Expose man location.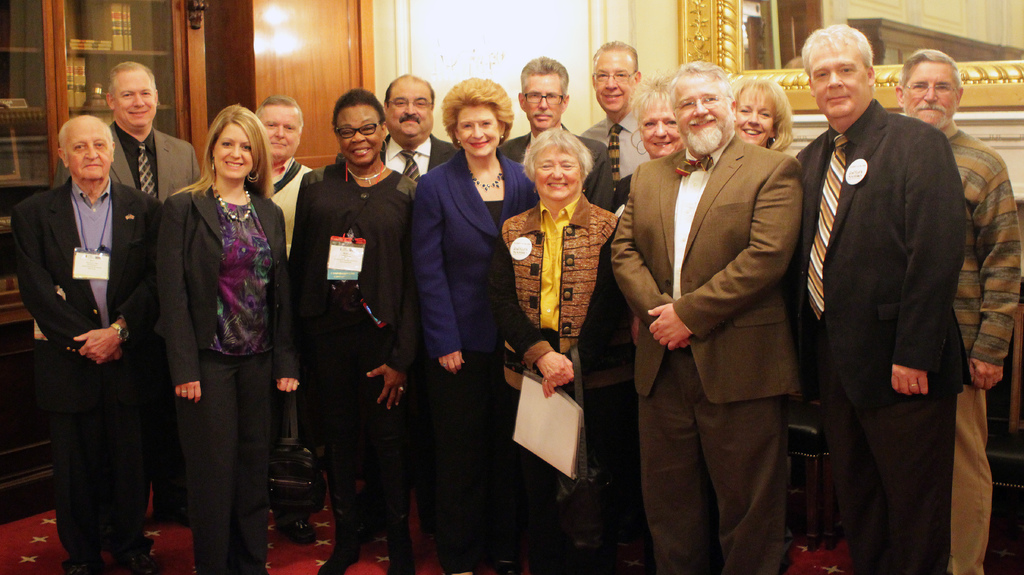
Exposed at (left=792, top=24, right=968, bottom=573).
